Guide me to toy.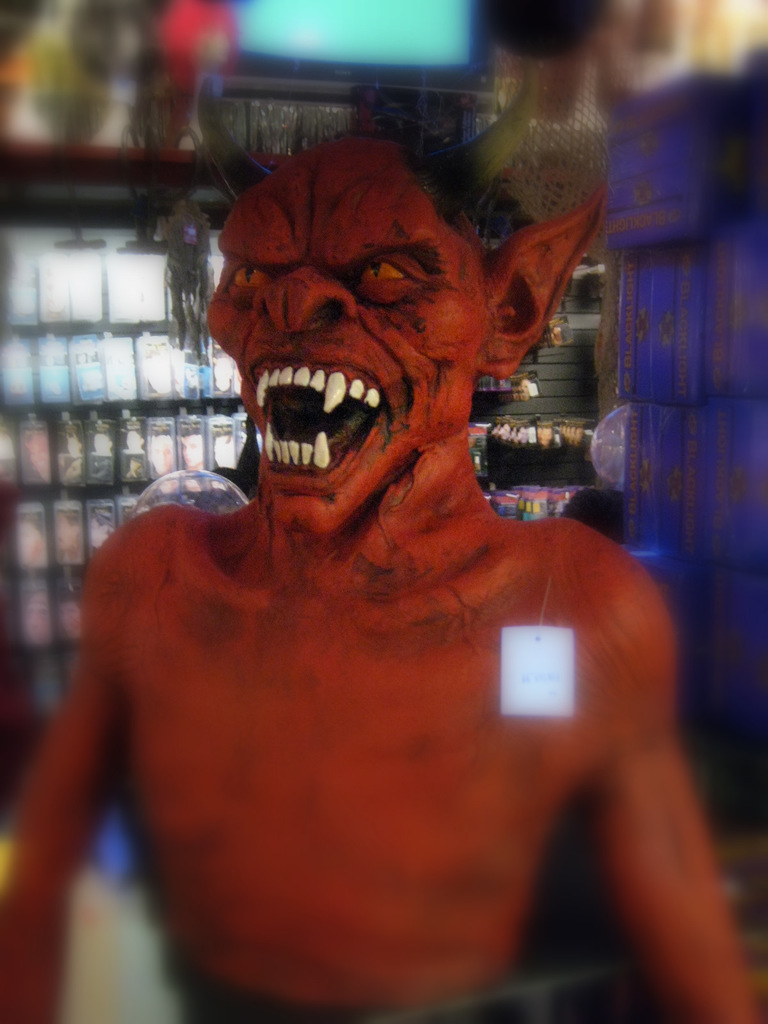
Guidance: 170, 195, 212, 357.
